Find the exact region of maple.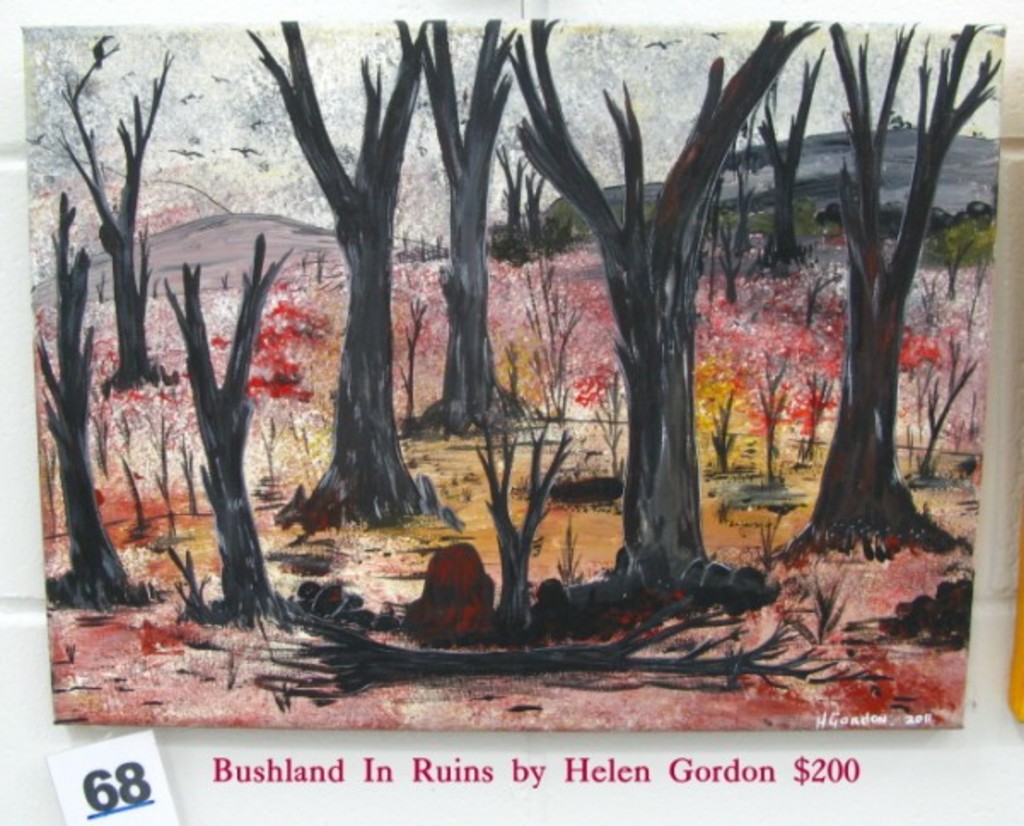
Exact region: (123,227,305,620).
